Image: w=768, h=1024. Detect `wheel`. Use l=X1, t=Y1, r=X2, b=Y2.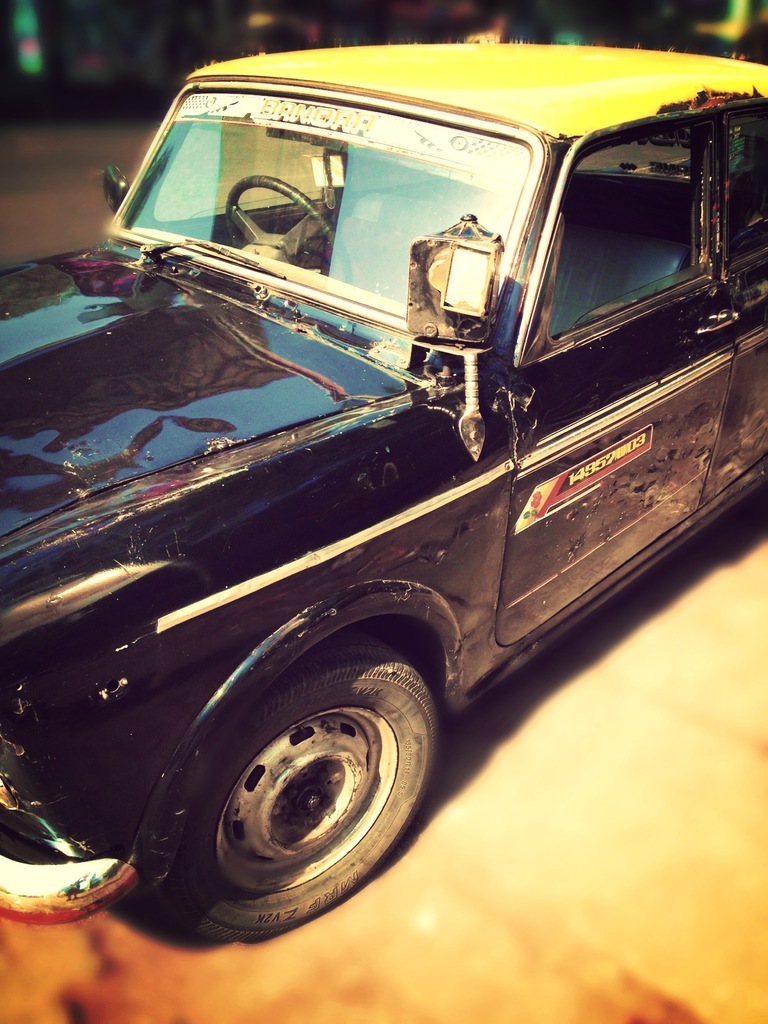
l=159, t=632, r=441, b=954.
